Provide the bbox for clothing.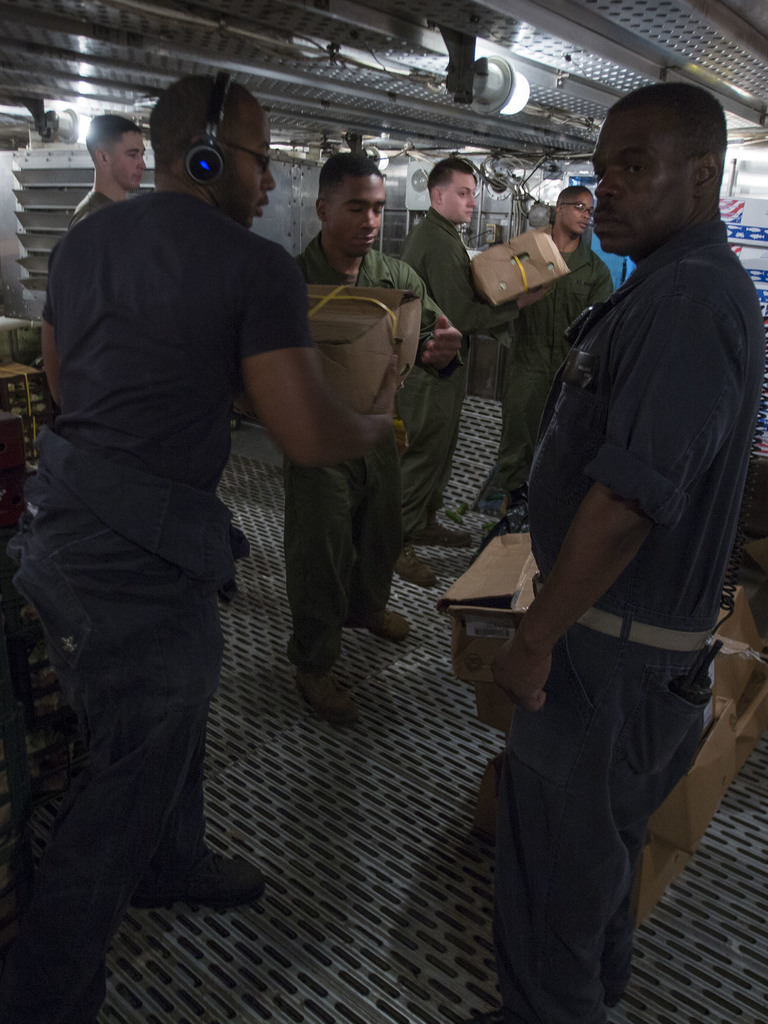
x1=473, y1=234, x2=606, y2=528.
